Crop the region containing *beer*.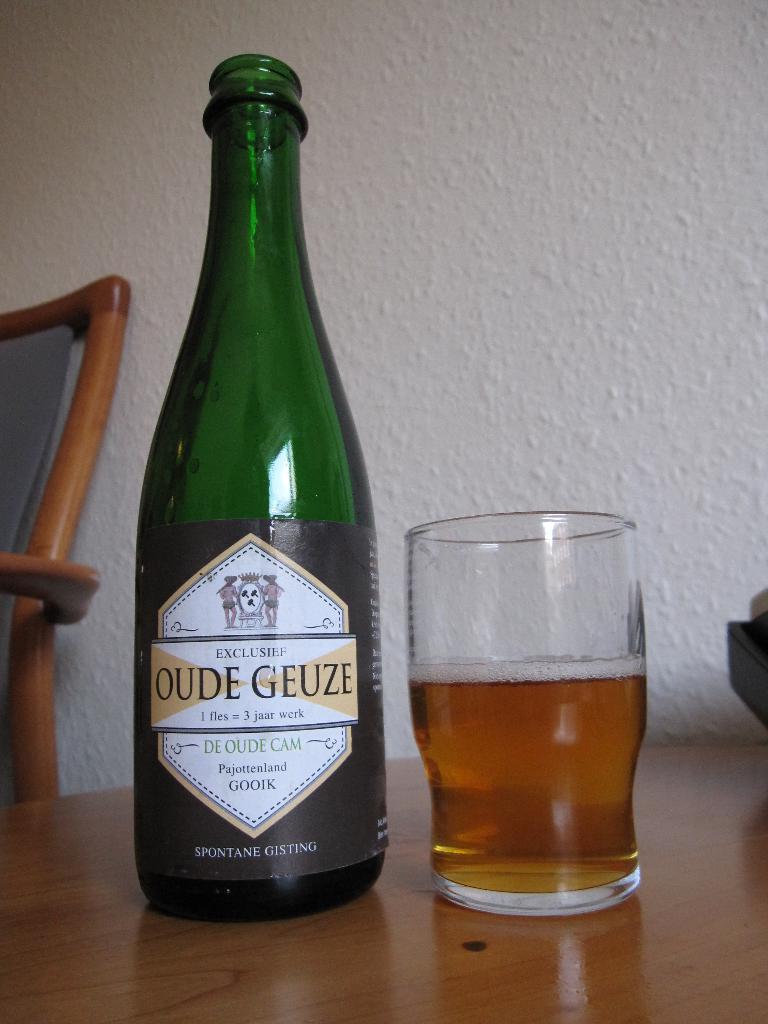
Crop region: (387, 498, 696, 951).
